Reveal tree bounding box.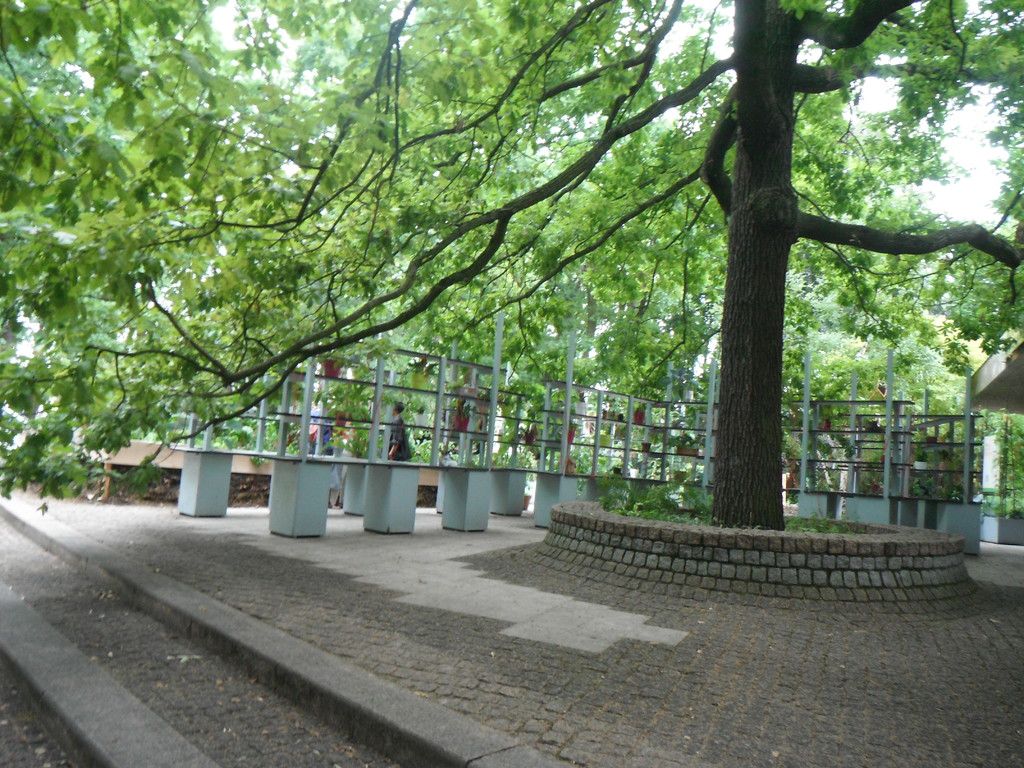
Revealed: (x1=0, y1=2, x2=1023, y2=538).
